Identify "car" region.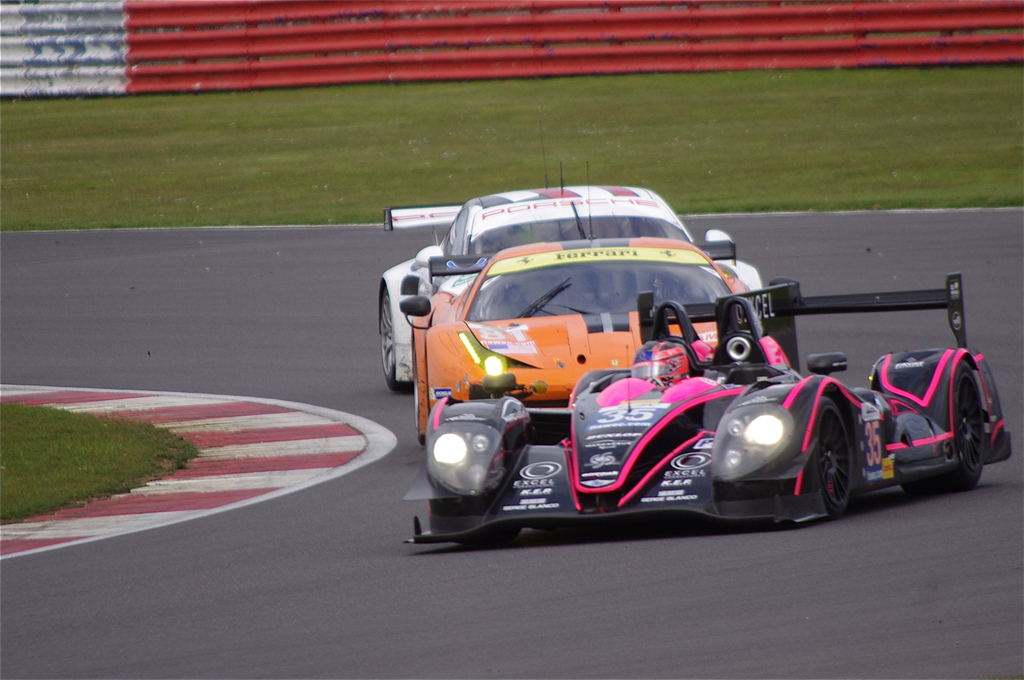
Region: <region>376, 124, 761, 392</region>.
